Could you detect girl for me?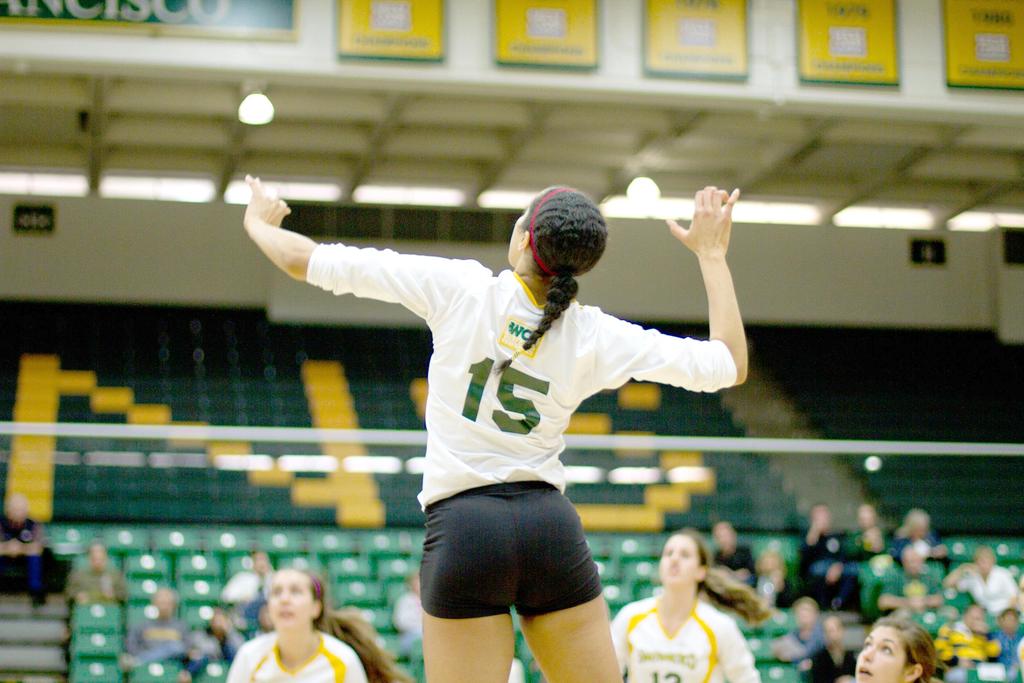
Detection result: crop(852, 614, 941, 682).
